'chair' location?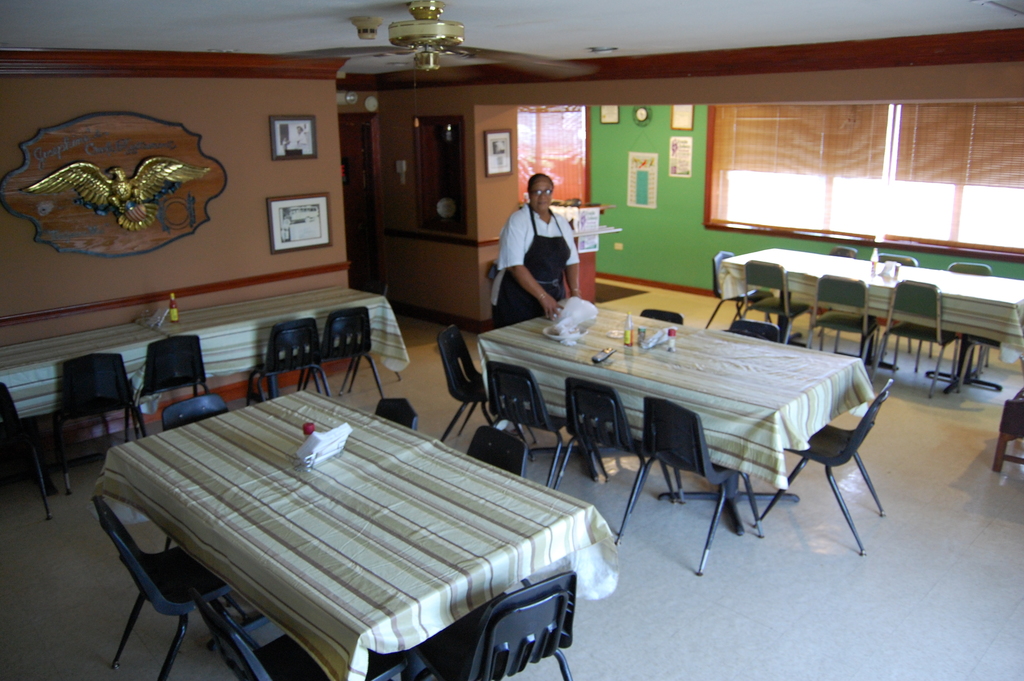
x1=164 y1=389 x2=232 y2=435
